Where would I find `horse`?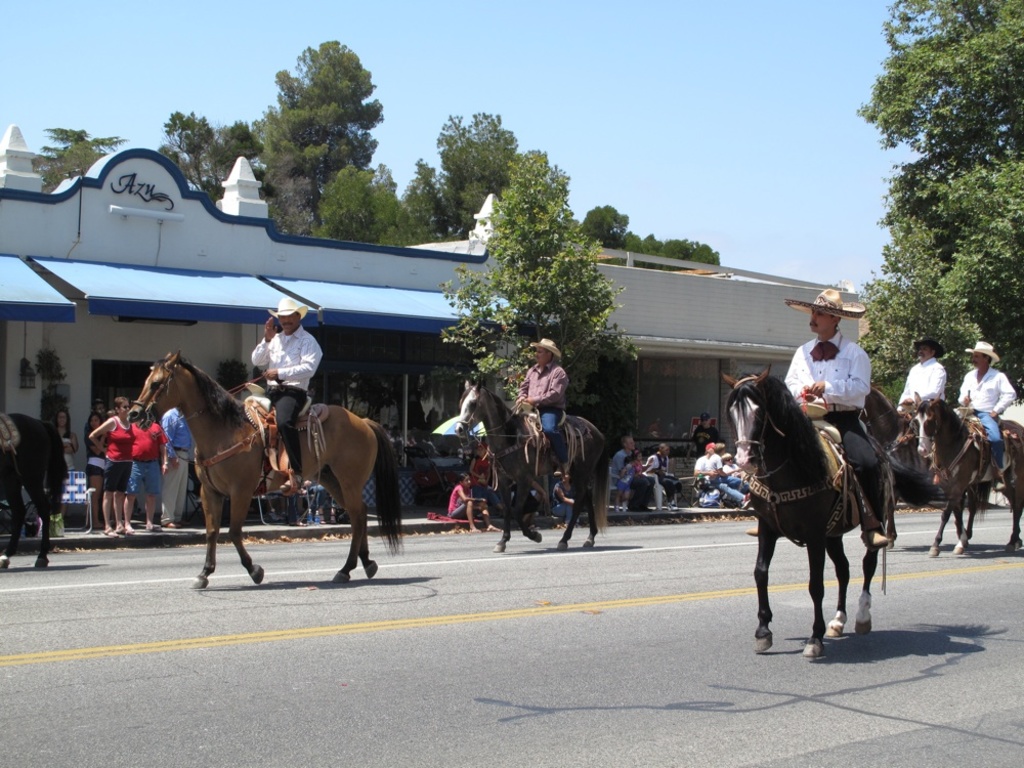
At box(913, 389, 1023, 557).
